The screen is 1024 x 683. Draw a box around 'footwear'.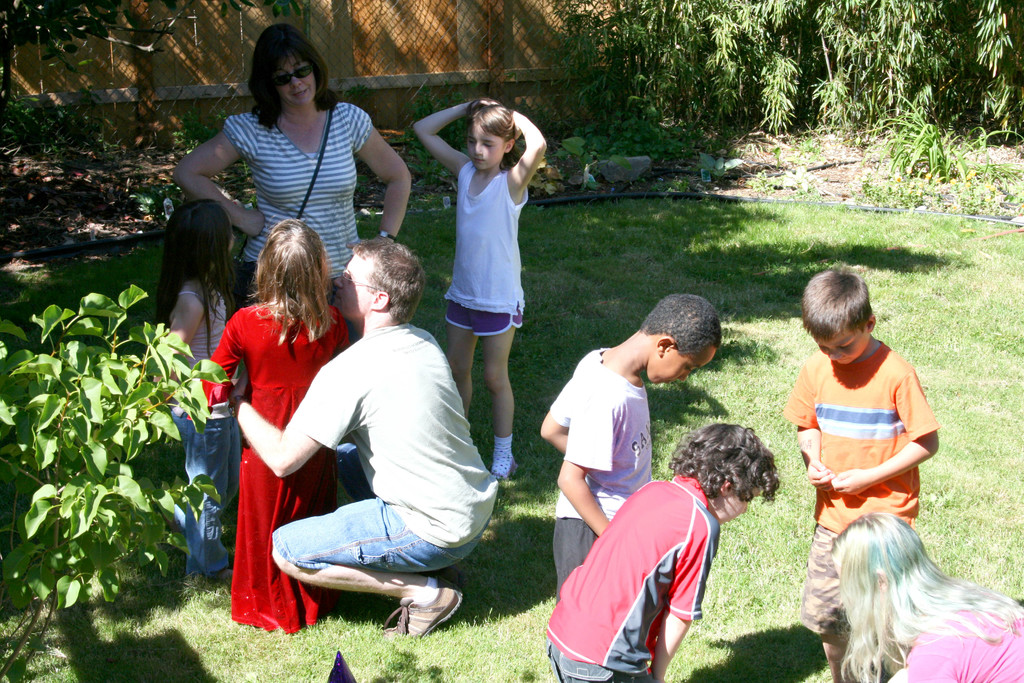
(x1=381, y1=588, x2=463, y2=639).
